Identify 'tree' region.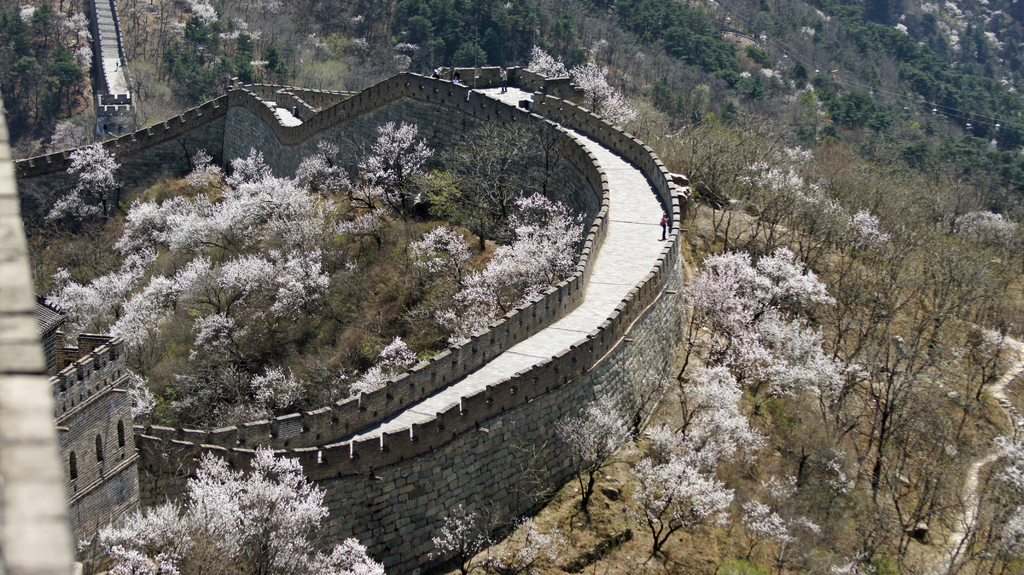
Region: Rect(813, 20, 1023, 149).
